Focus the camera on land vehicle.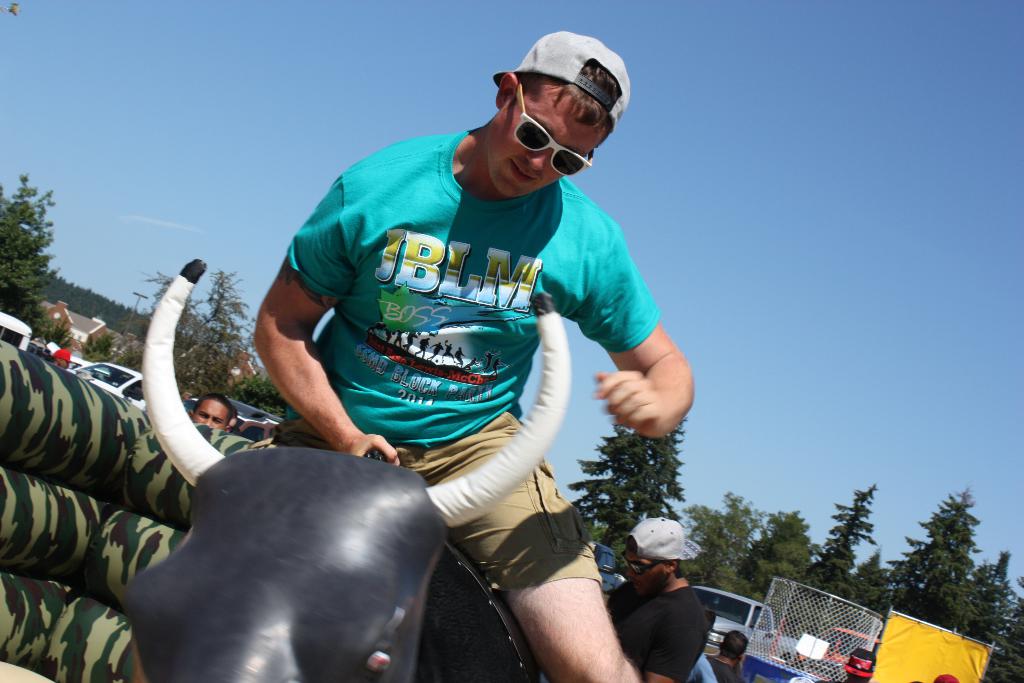
Focus region: 185,397,283,432.
